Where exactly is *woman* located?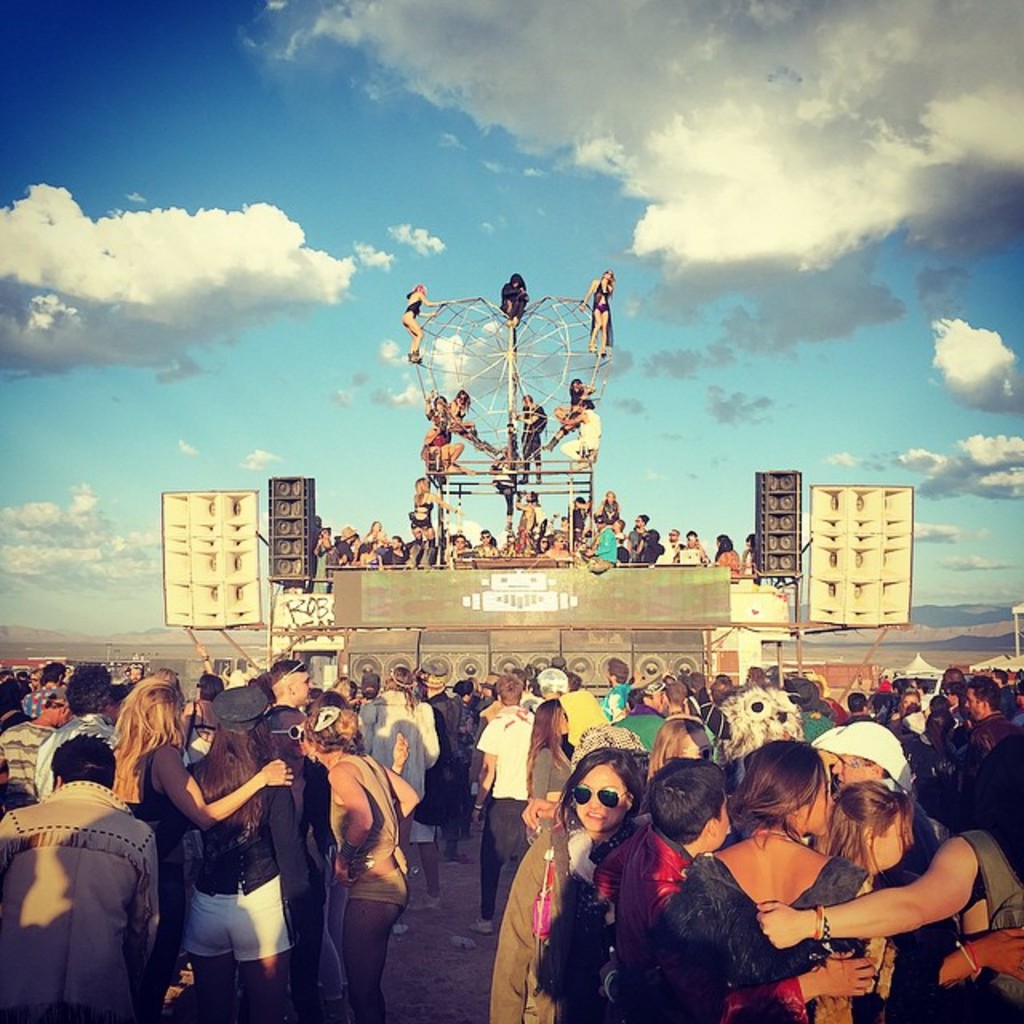
Its bounding box is 403 283 451 358.
